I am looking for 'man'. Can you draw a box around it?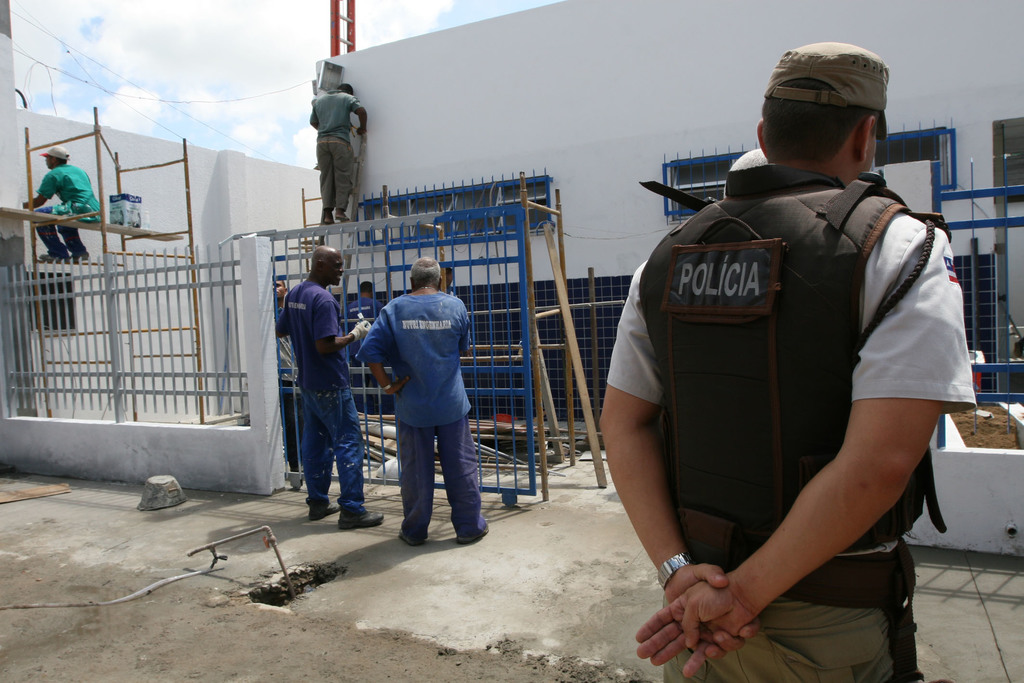
Sure, the bounding box is [left=307, top=81, right=371, bottom=225].
